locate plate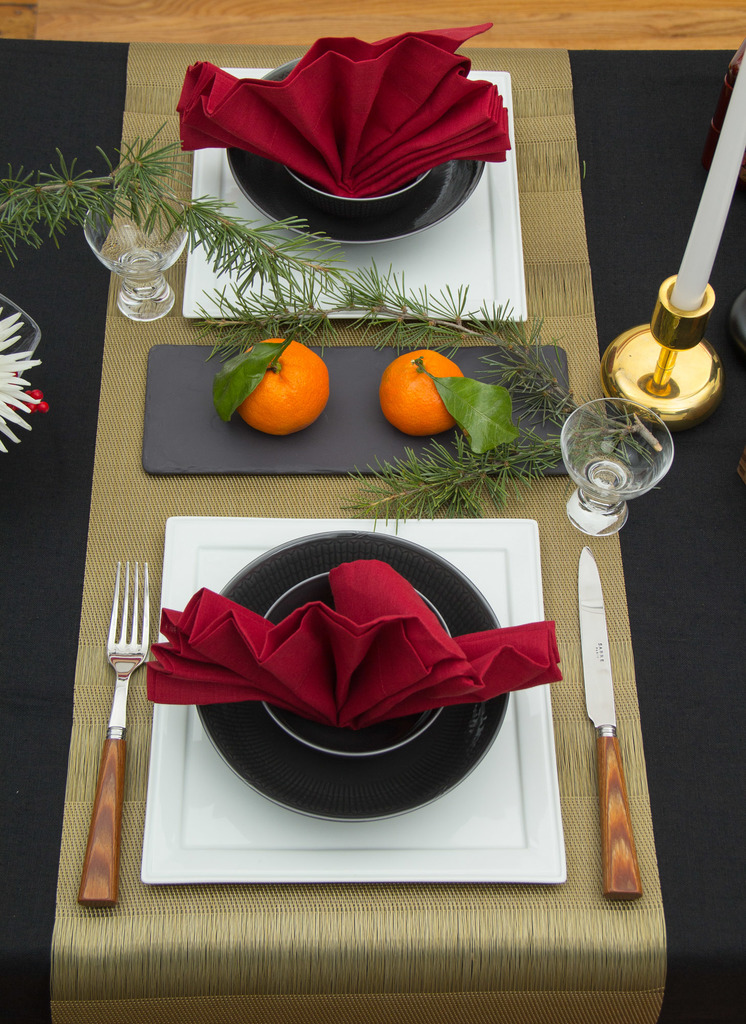
Rect(180, 57, 523, 353)
